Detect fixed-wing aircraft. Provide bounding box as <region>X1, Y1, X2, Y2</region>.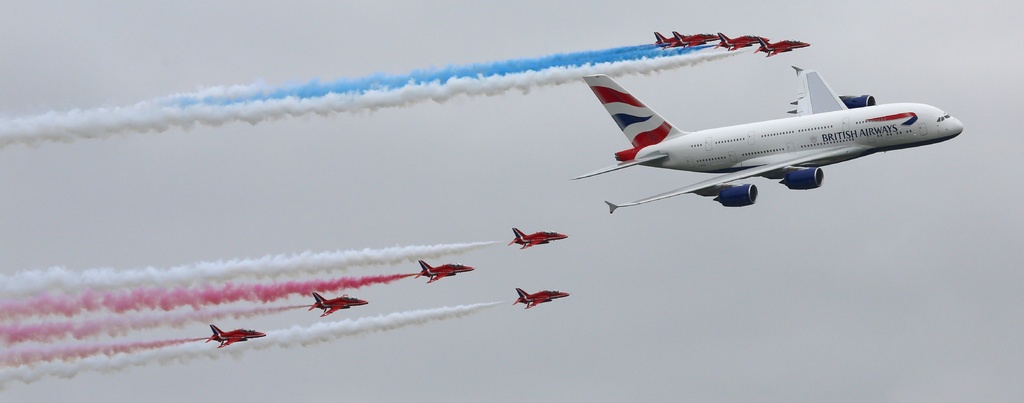
<region>414, 261, 475, 286</region>.
